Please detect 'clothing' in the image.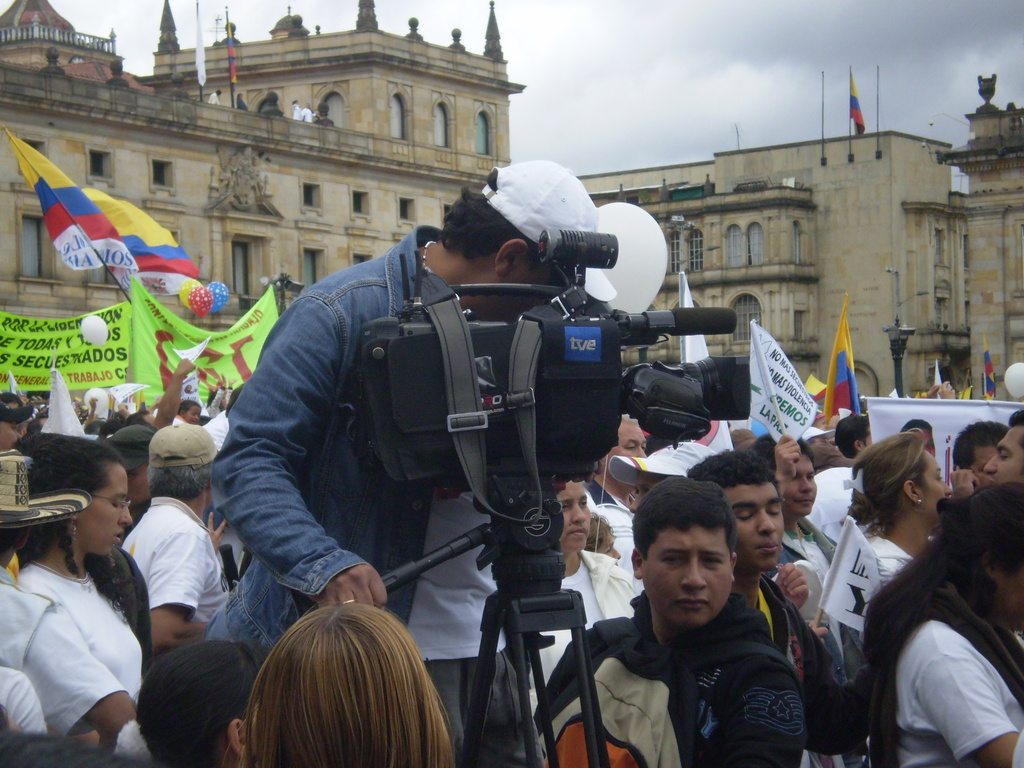
l=8, t=515, r=145, b=755.
